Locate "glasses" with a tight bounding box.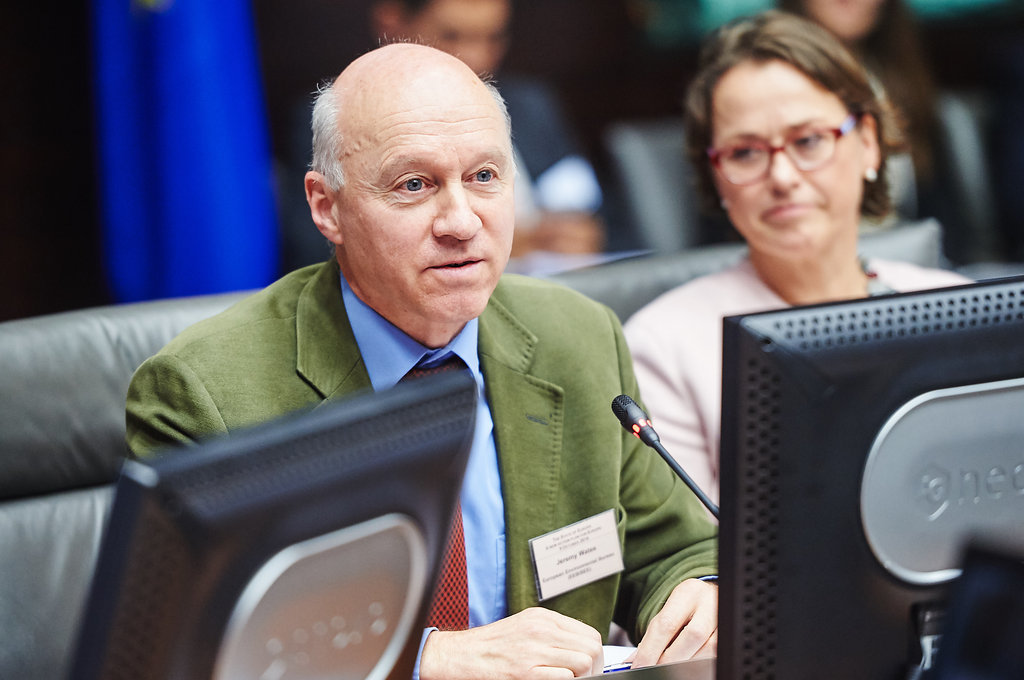
702, 111, 895, 180.
